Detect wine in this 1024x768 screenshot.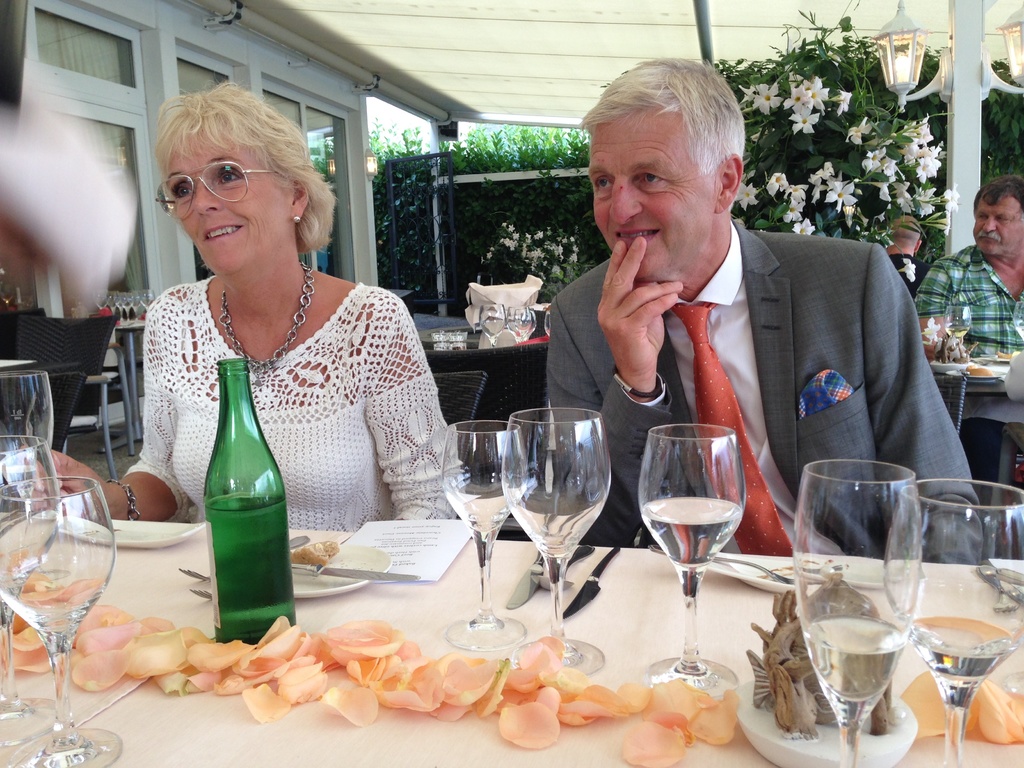
Detection: 945:324:970:337.
